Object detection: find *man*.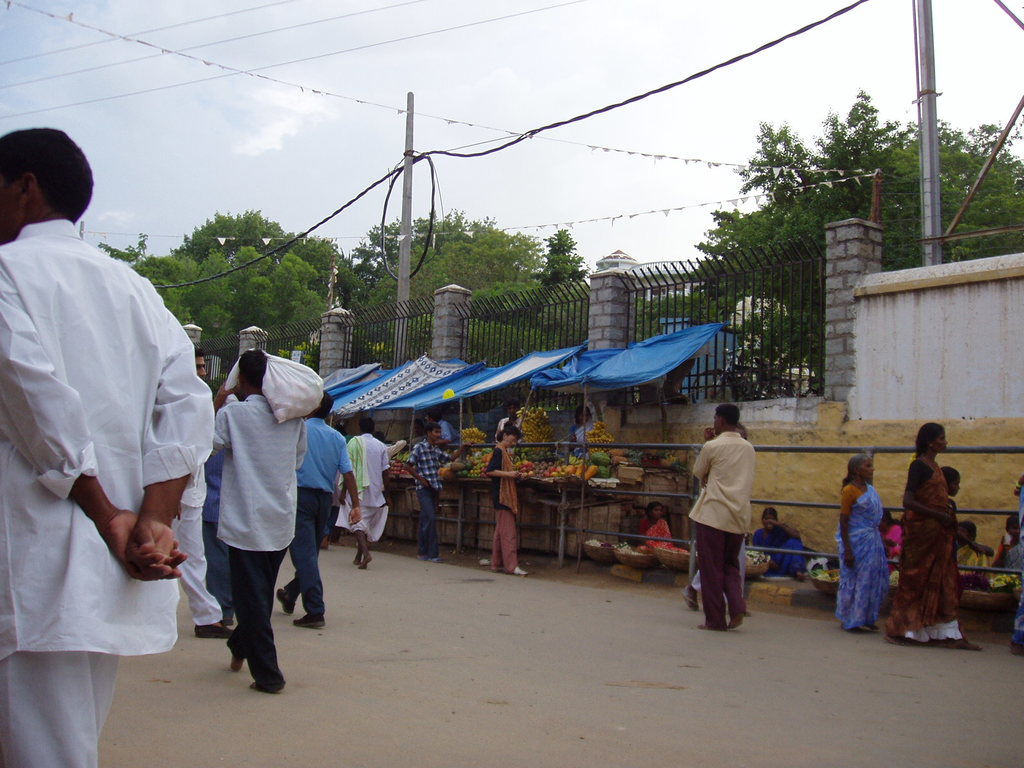
412,428,454,564.
